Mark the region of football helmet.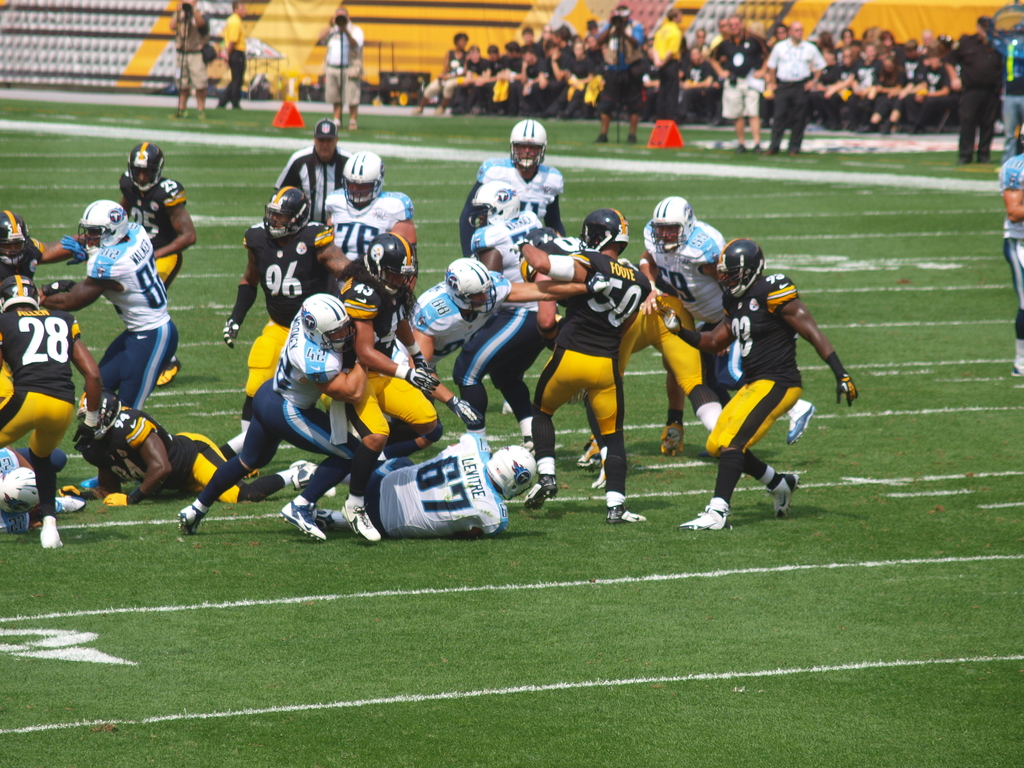
Region: 266:186:321:244.
